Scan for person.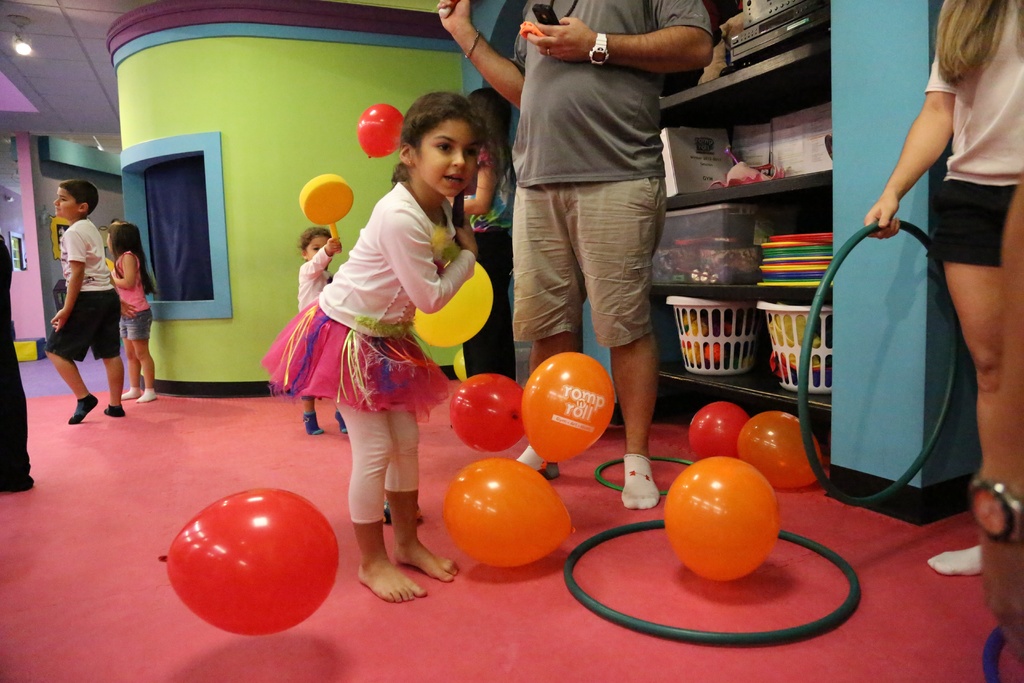
Scan result: 260:91:481:608.
